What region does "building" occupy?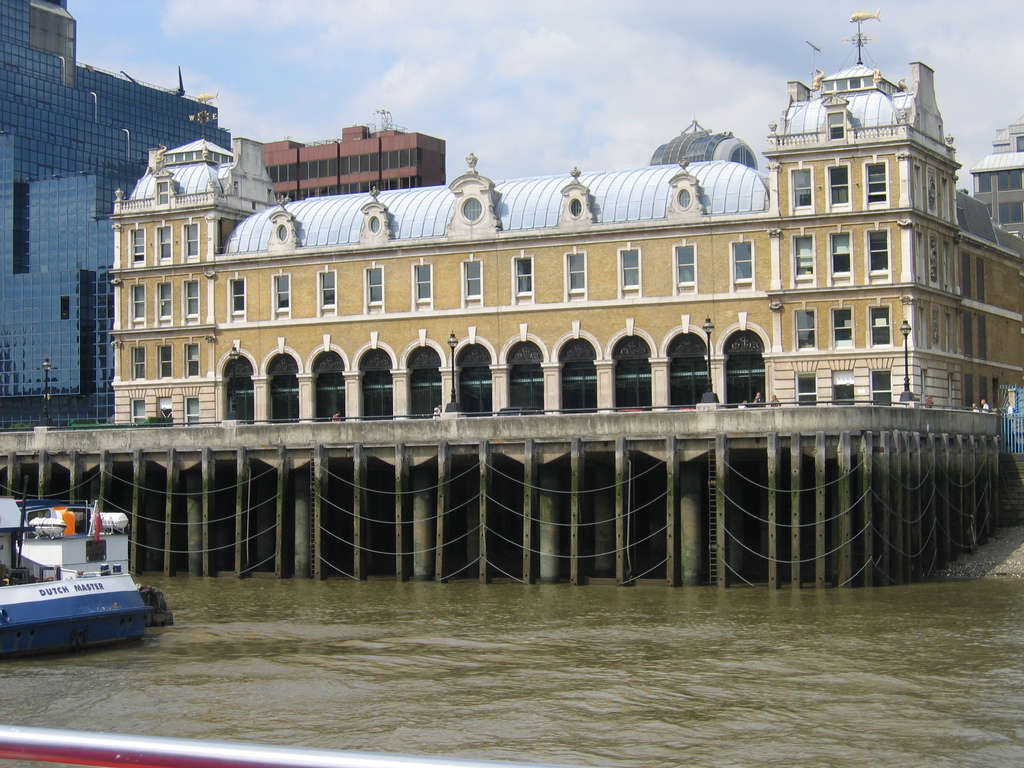
0/0/230/421.
